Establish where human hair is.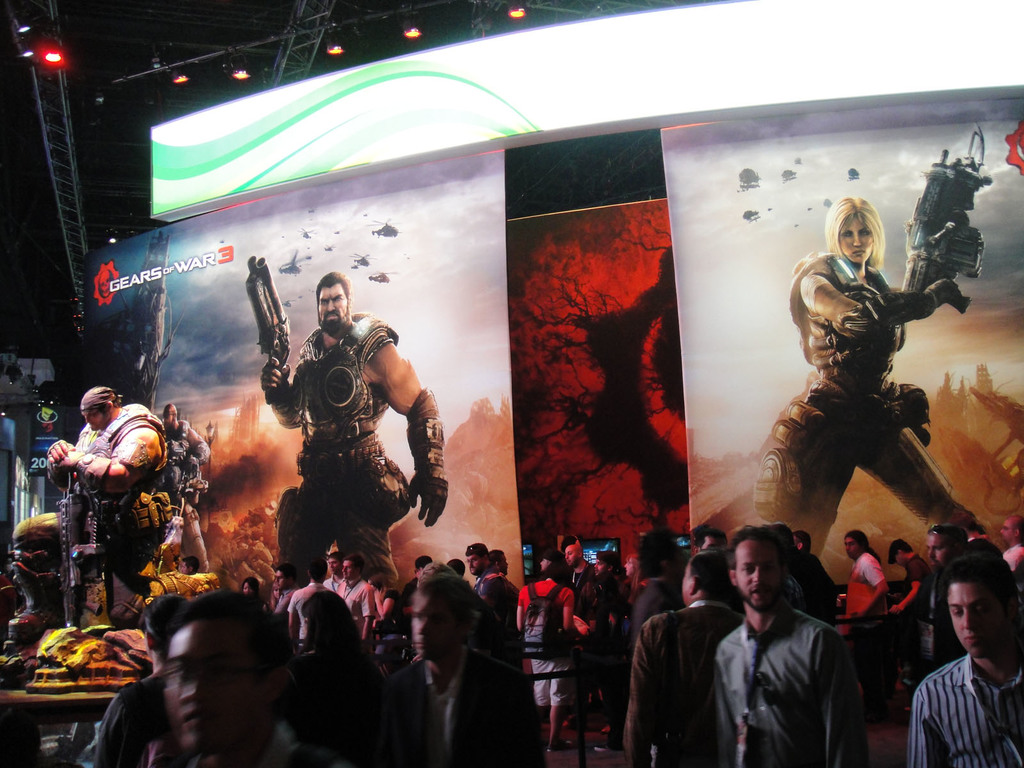
Established at [left=540, top=559, right=566, bottom=583].
